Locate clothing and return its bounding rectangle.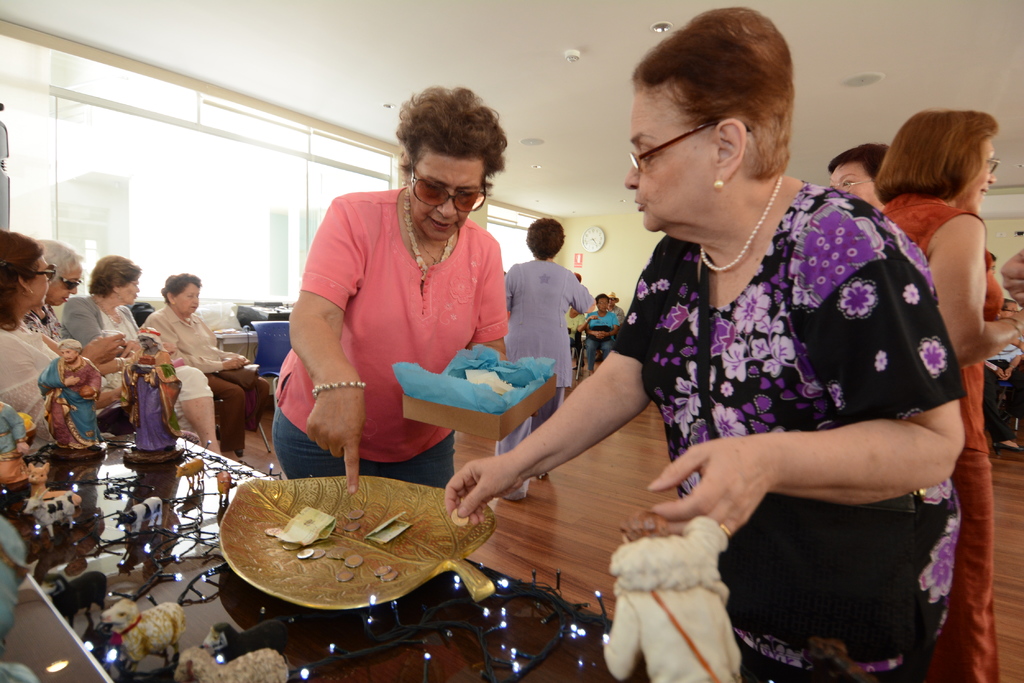
(268, 188, 510, 485).
